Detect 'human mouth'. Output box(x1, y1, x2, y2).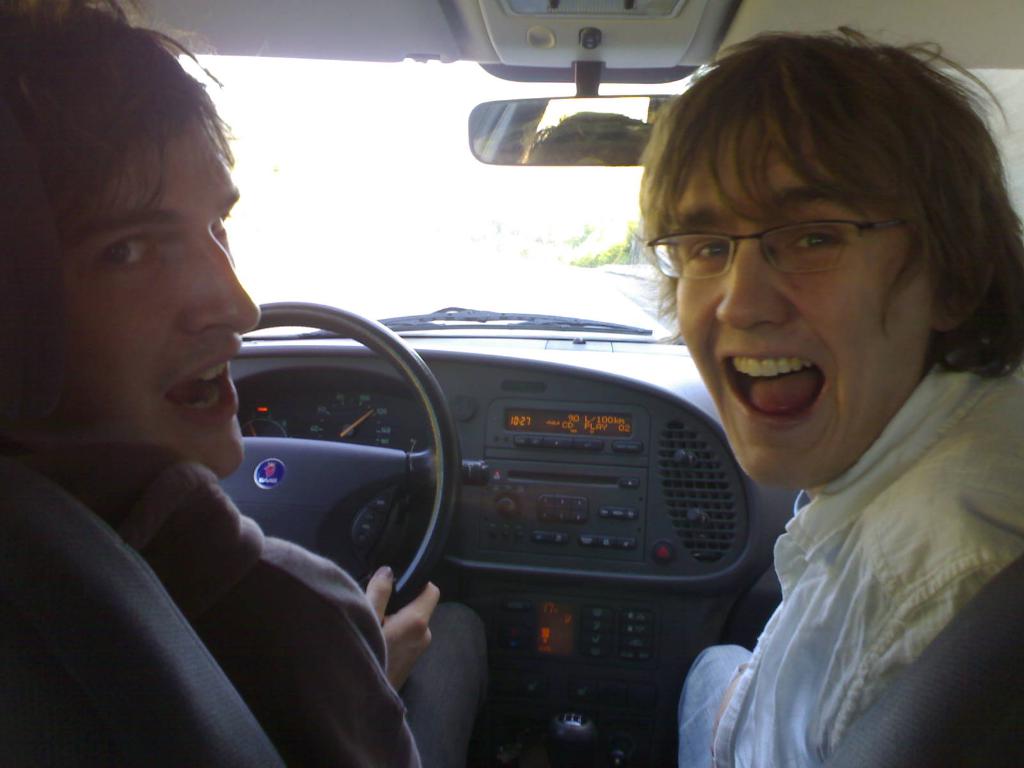
box(724, 351, 828, 426).
